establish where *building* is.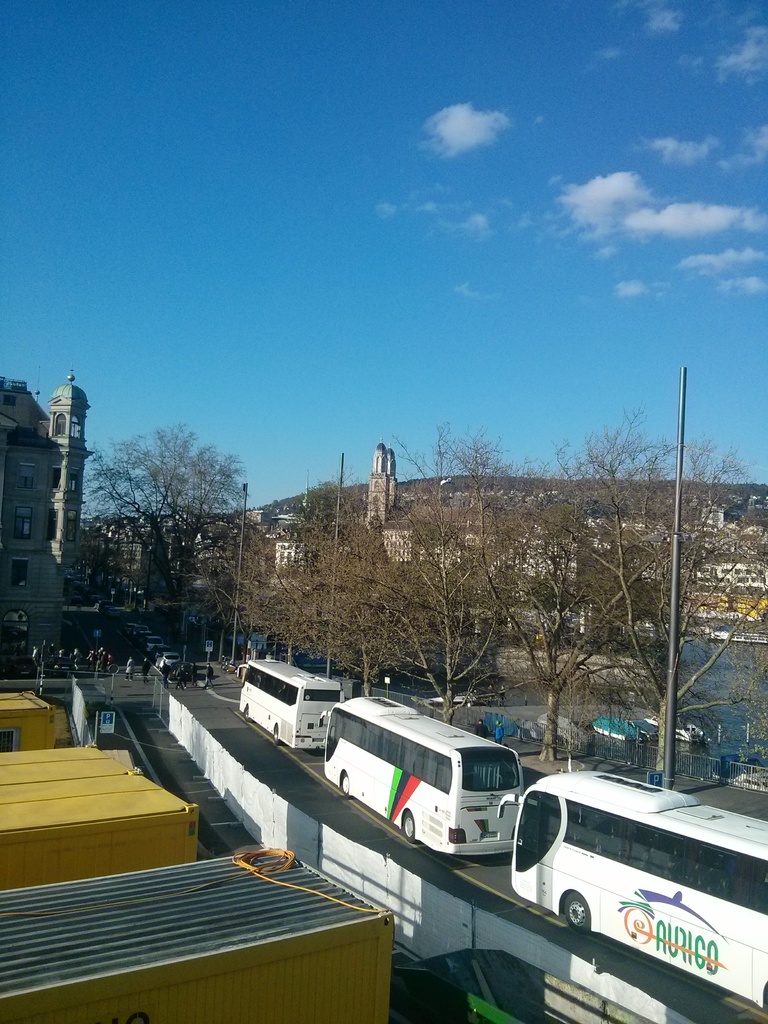
Established at (left=0, top=362, right=93, bottom=671).
